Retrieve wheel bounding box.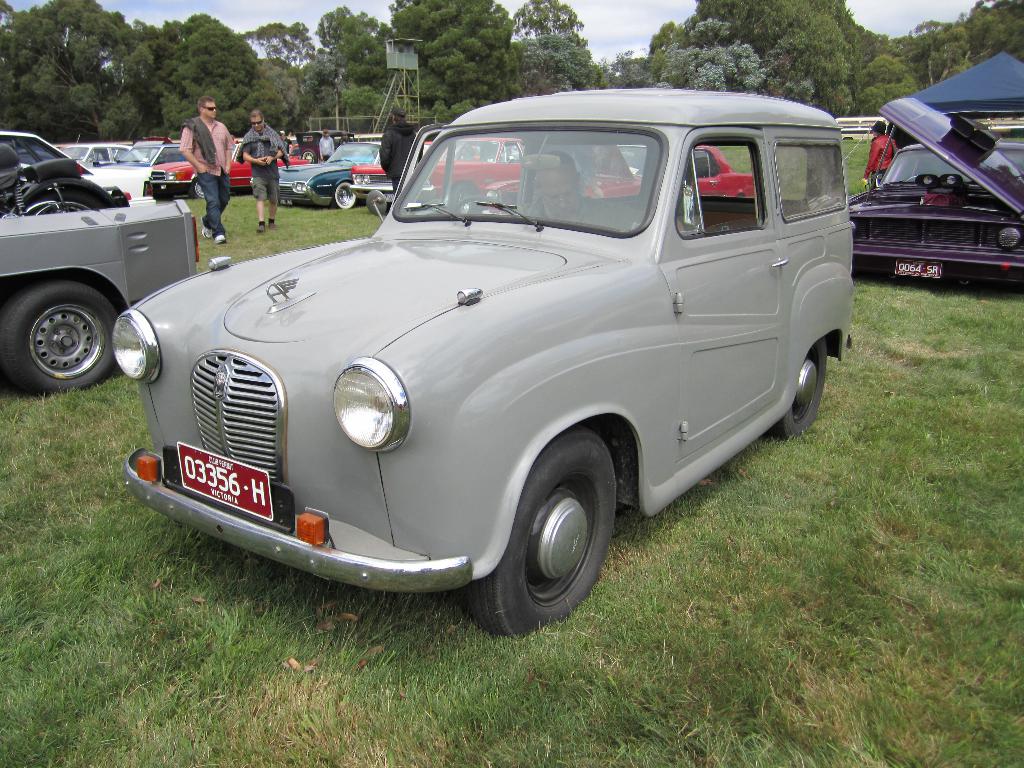
Bounding box: <bbox>337, 184, 357, 213</bbox>.
